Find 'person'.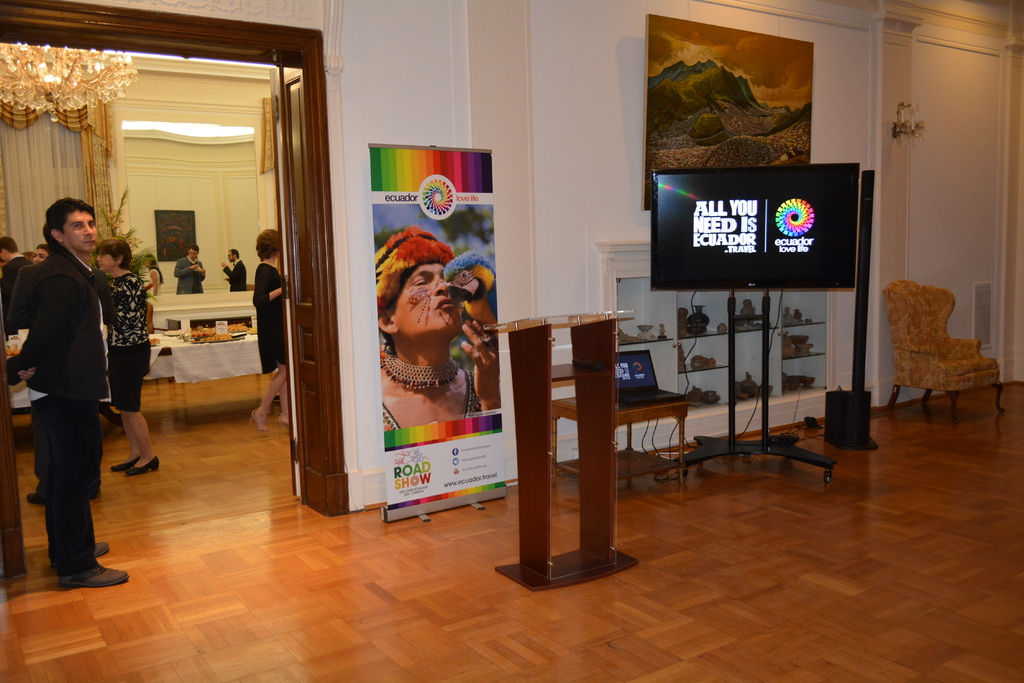
<box>86,236,165,478</box>.
